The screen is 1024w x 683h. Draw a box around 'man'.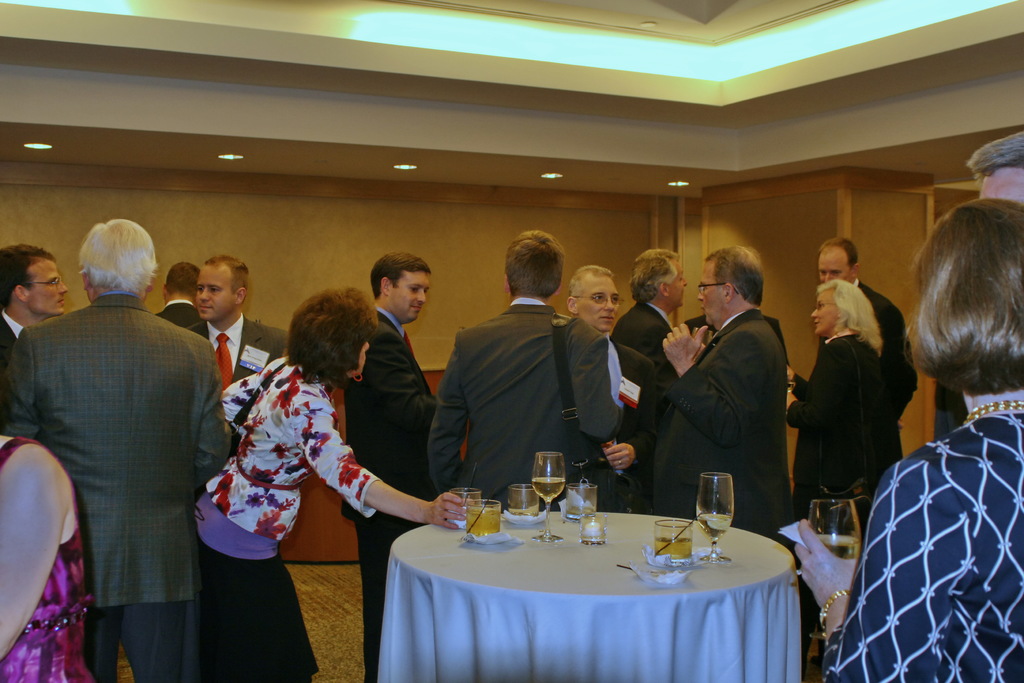
crop(601, 234, 790, 534).
